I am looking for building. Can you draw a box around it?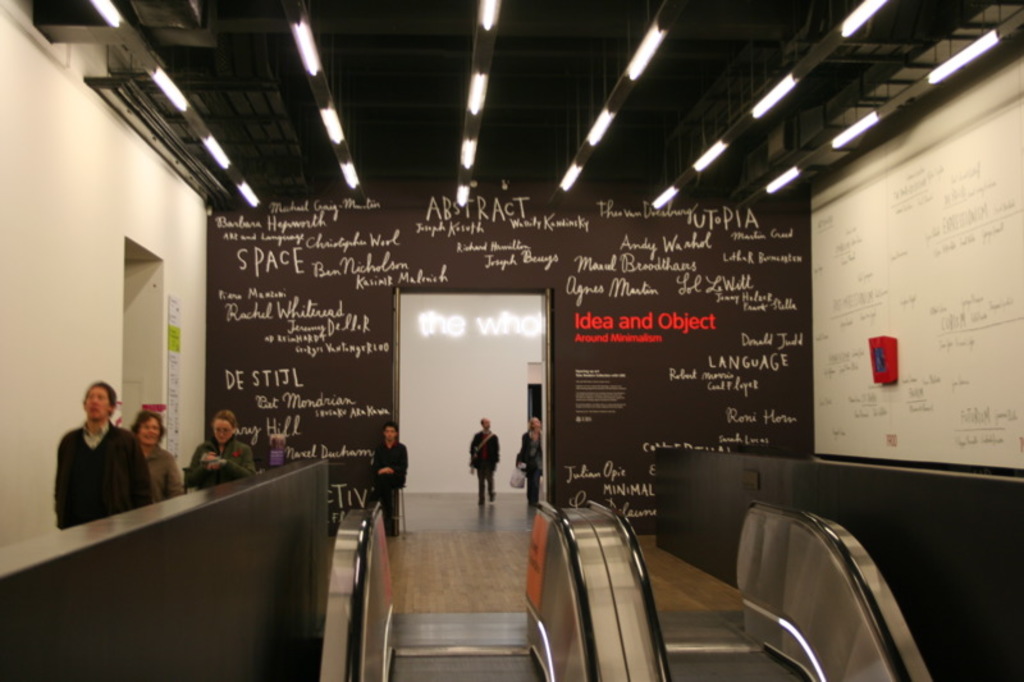
Sure, the bounding box is {"left": 0, "top": 0, "right": 1023, "bottom": 681}.
